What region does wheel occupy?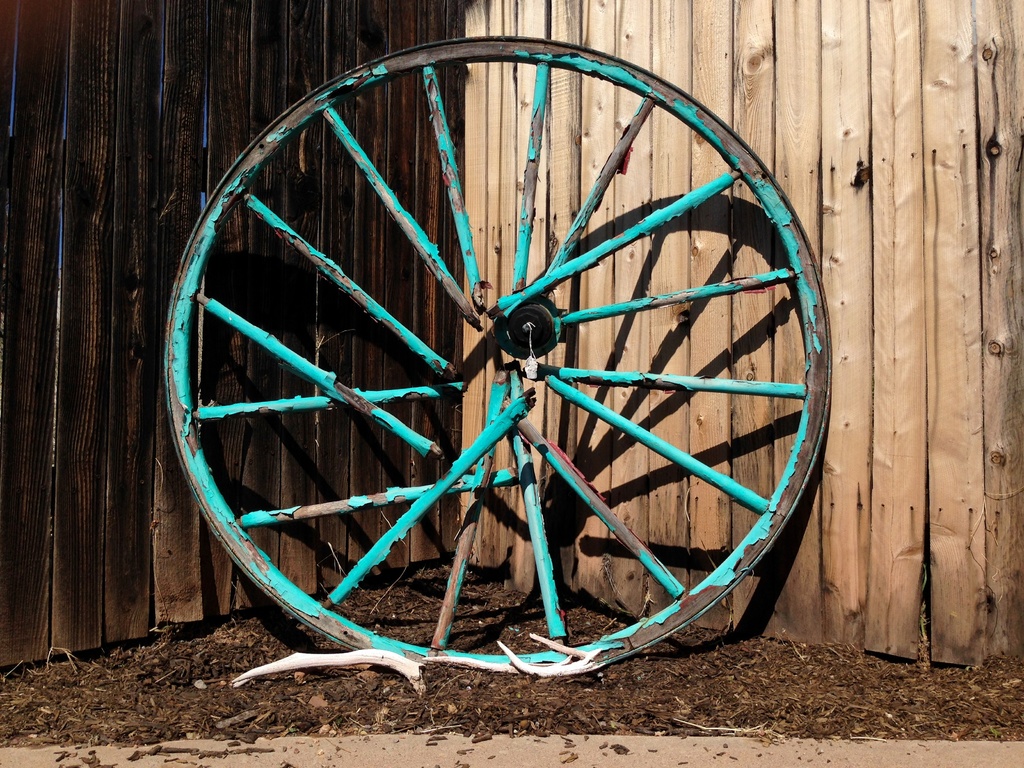
[199, 0, 827, 701].
